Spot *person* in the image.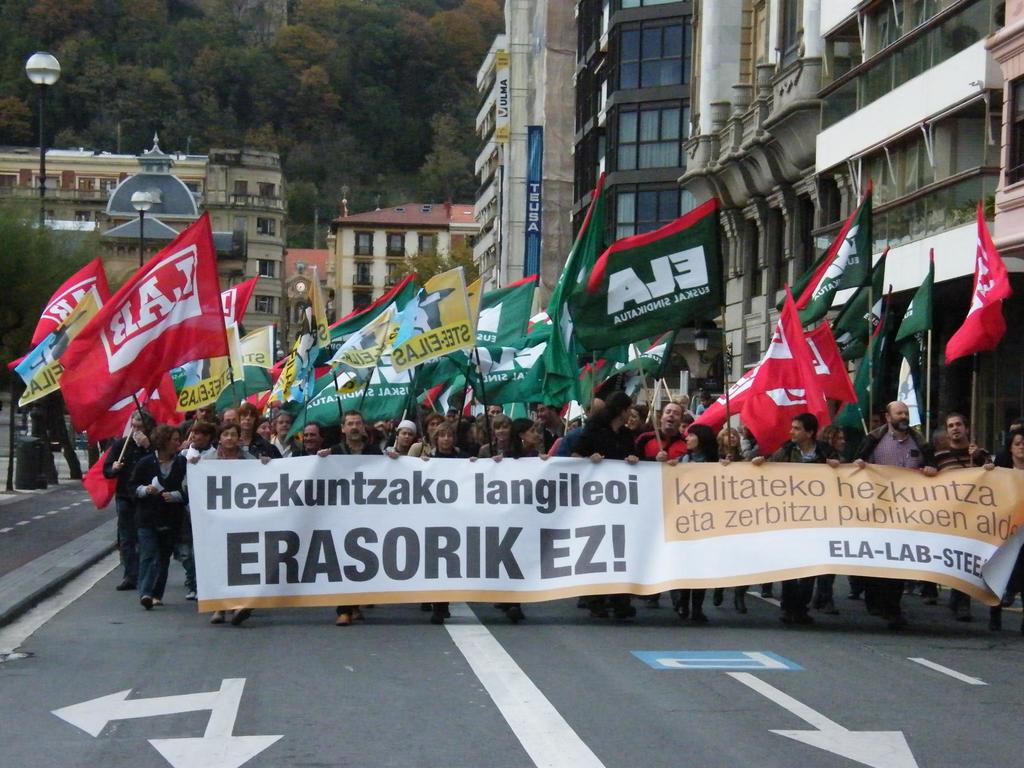
*person* found at [106, 421, 185, 614].
